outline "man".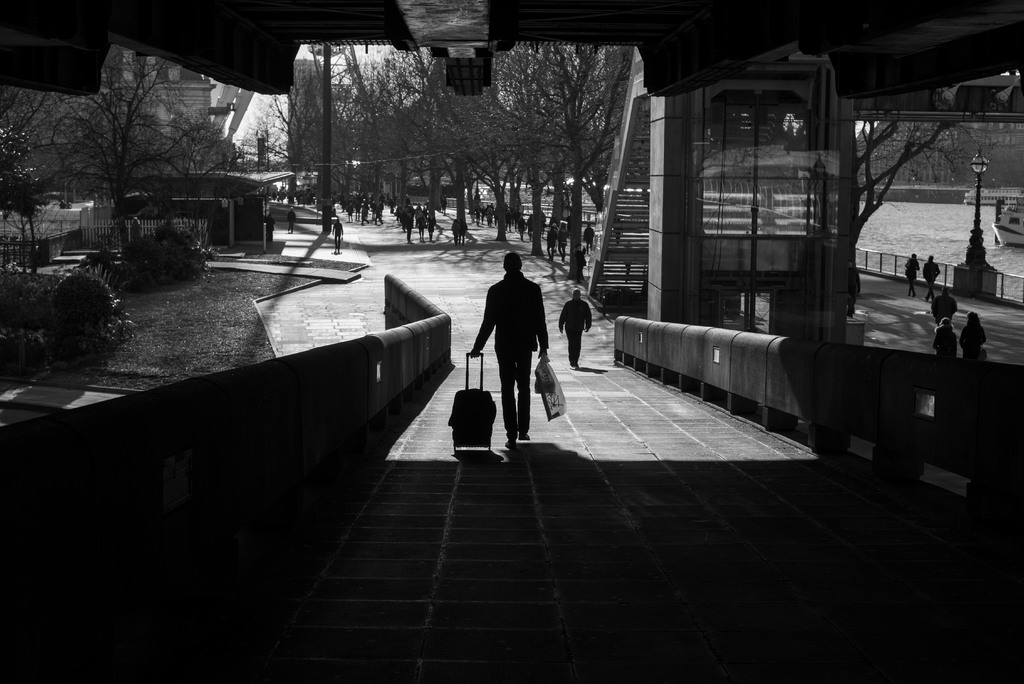
Outline: detection(284, 207, 292, 232).
